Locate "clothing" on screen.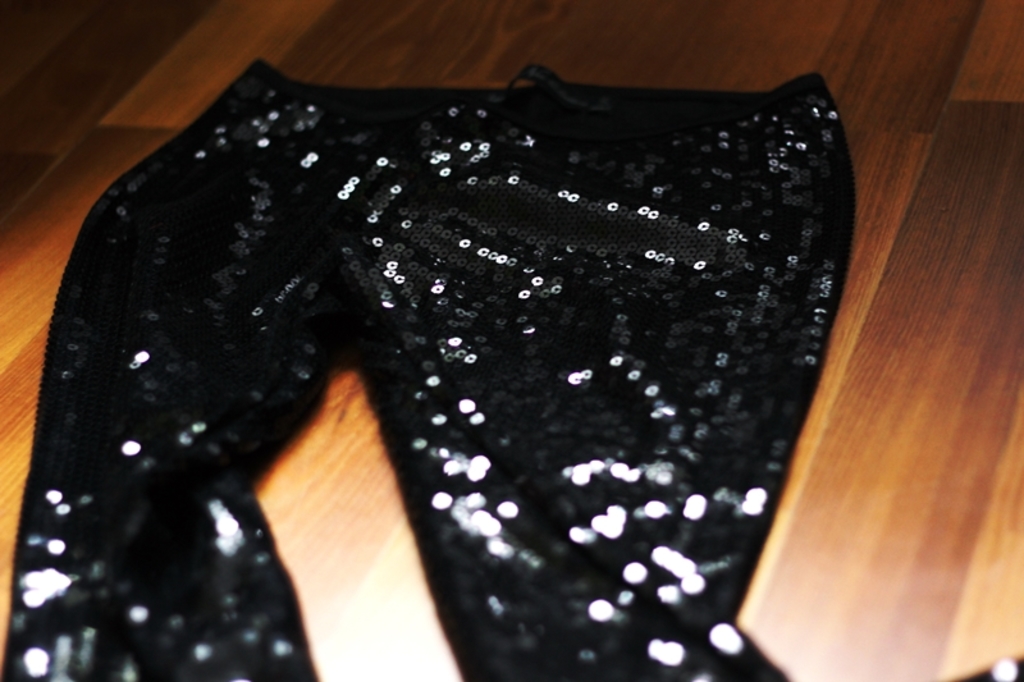
On screen at <region>19, 15, 886, 645</region>.
